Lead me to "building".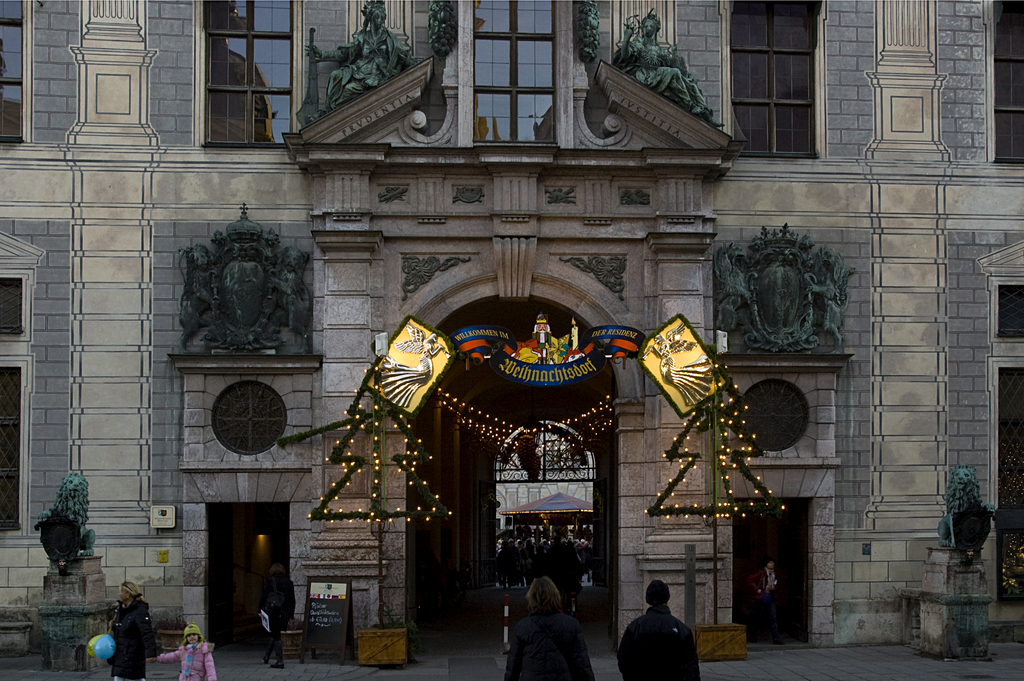
Lead to box=[0, 0, 1023, 669].
